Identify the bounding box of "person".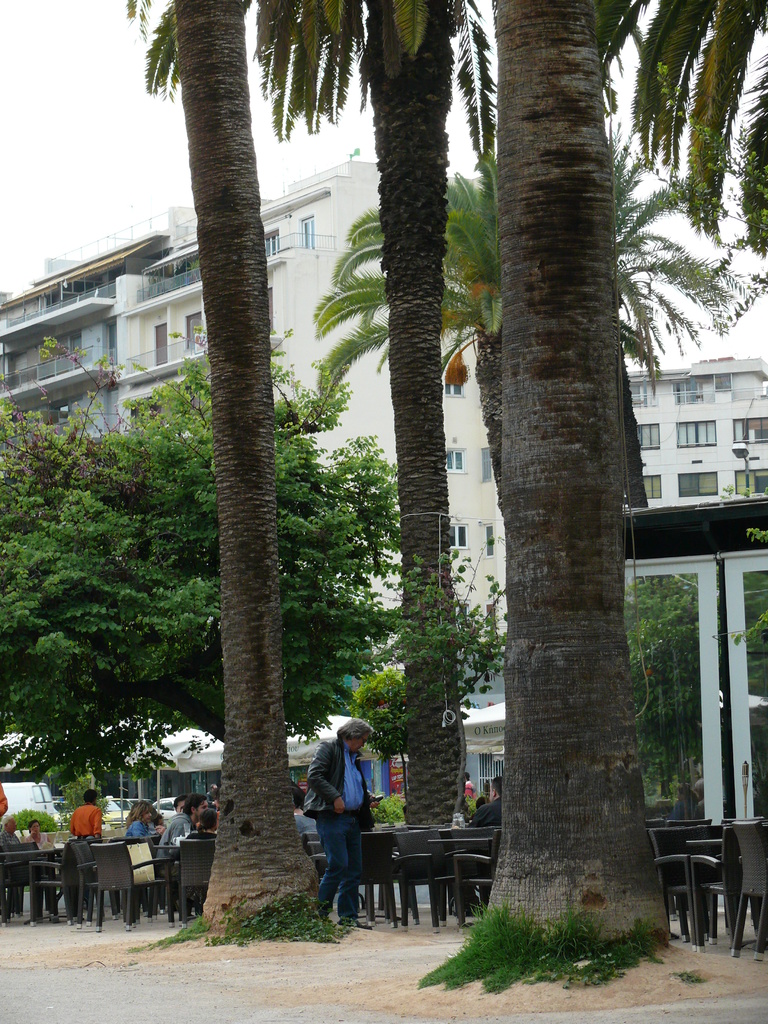
locate(664, 784, 699, 828).
